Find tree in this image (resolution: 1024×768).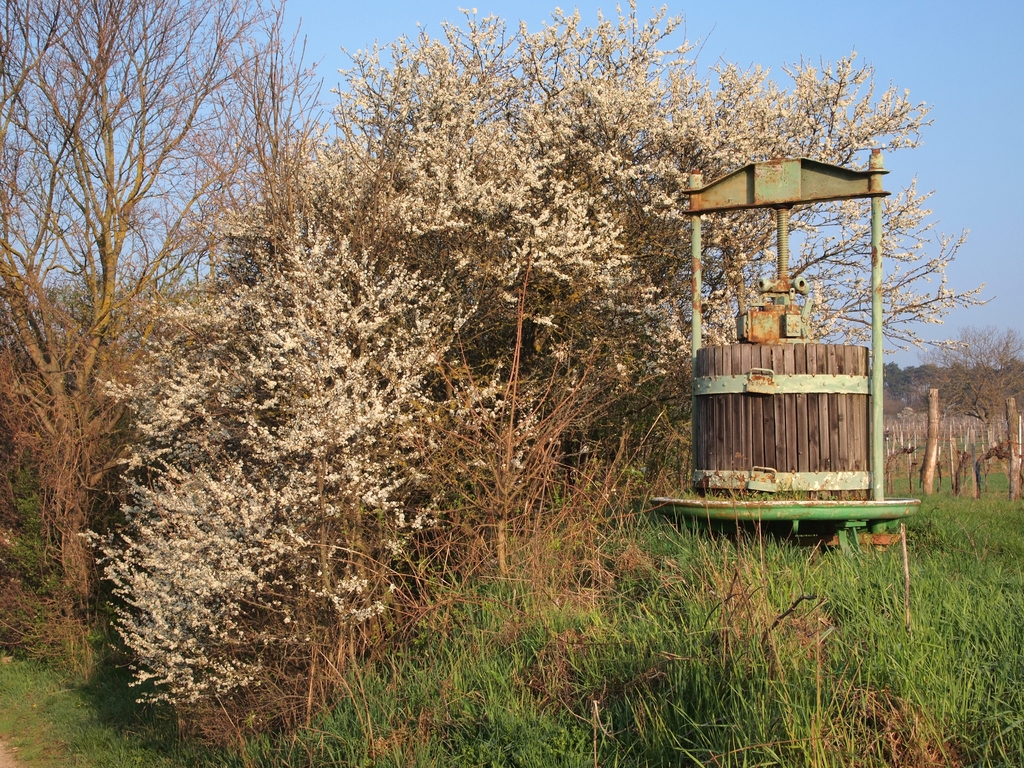
[0, 0, 319, 644].
